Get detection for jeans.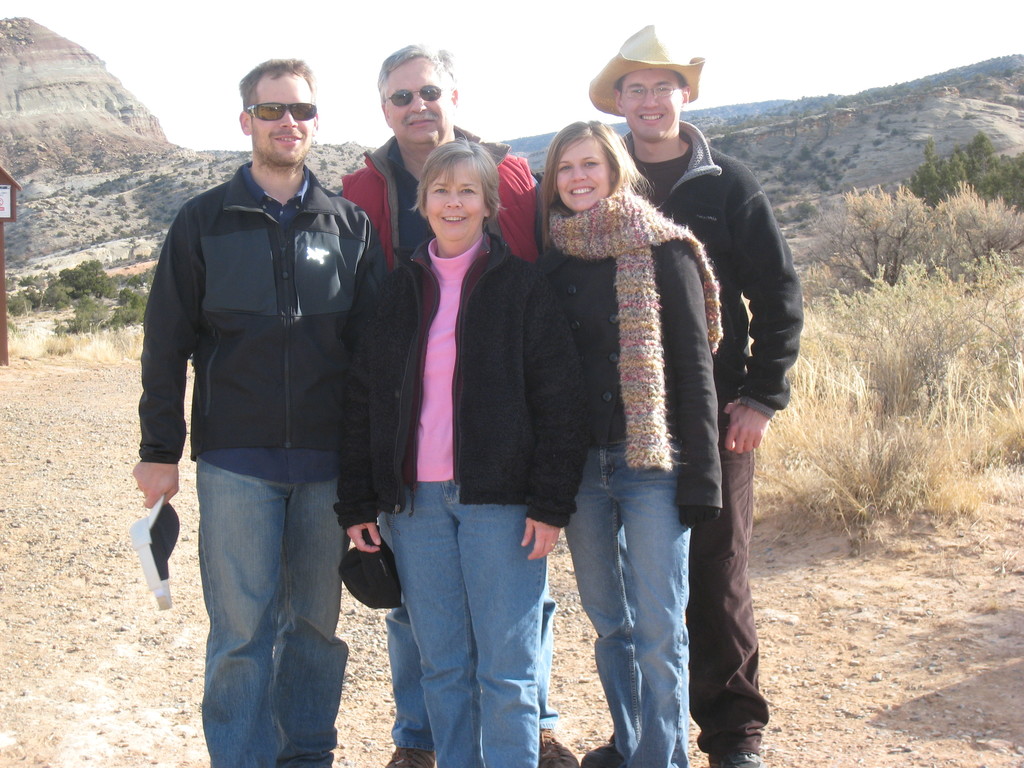
Detection: <region>380, 474, 547, 767</region>.
